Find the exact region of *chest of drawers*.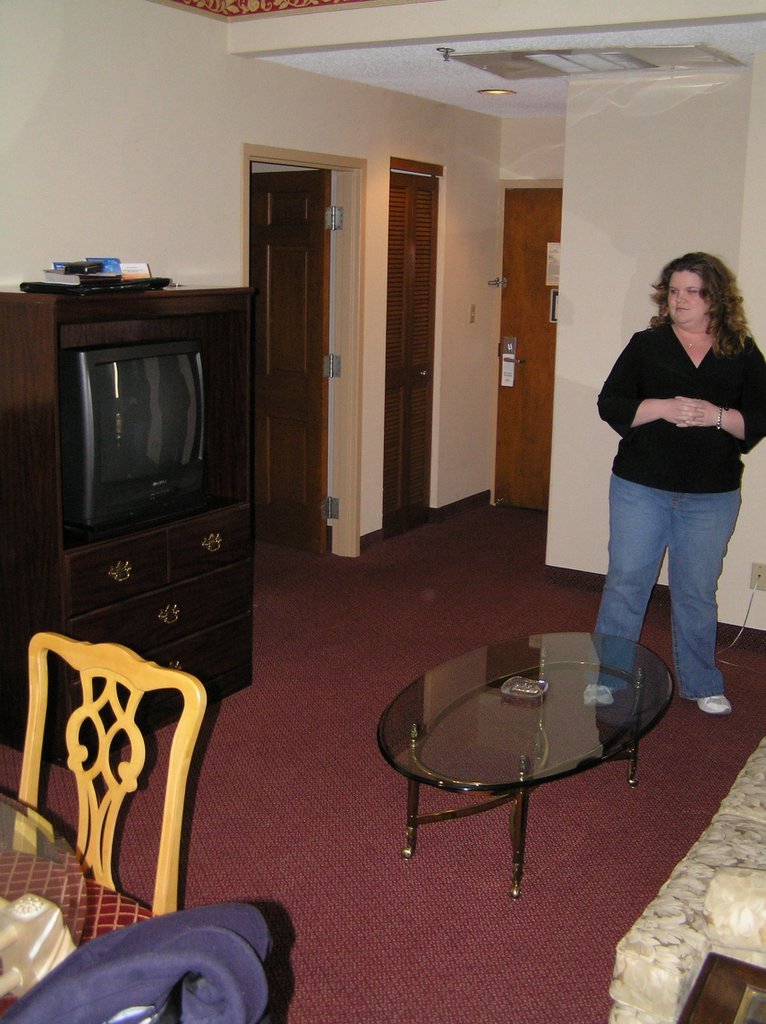
Exact region: select_region(0, 280, 254, 764).
